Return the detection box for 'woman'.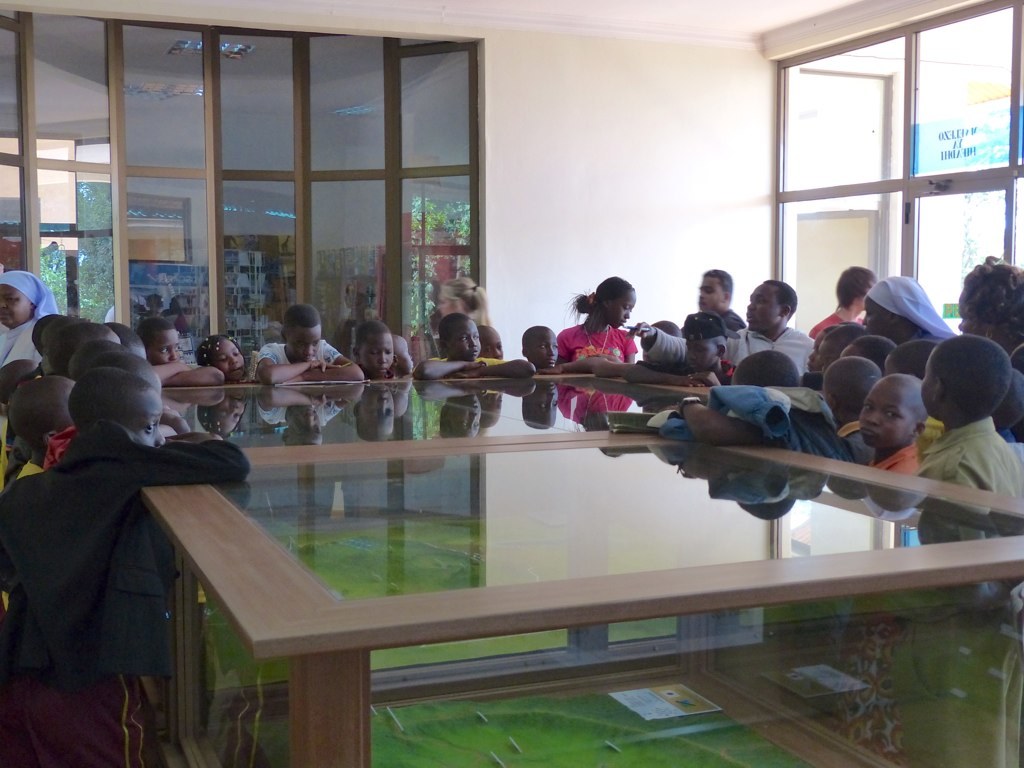
<bbox>0, 271, 58, 416</bbox>.
